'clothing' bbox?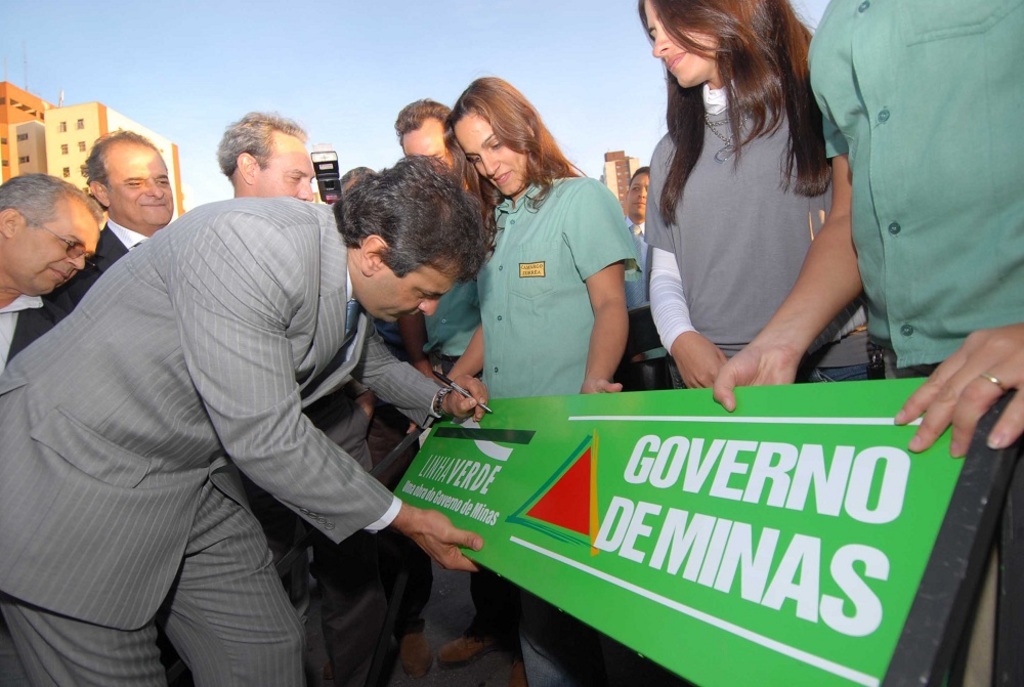
bbox(0, 195, 445, 686)
